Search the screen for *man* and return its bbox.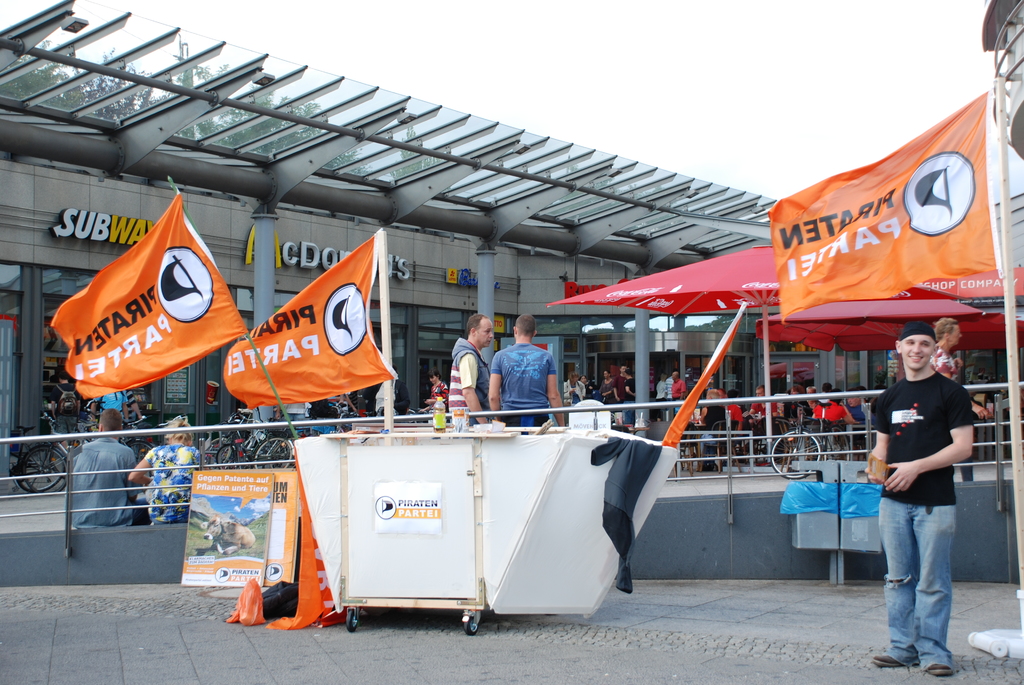
Found: [276,402,306,436].
